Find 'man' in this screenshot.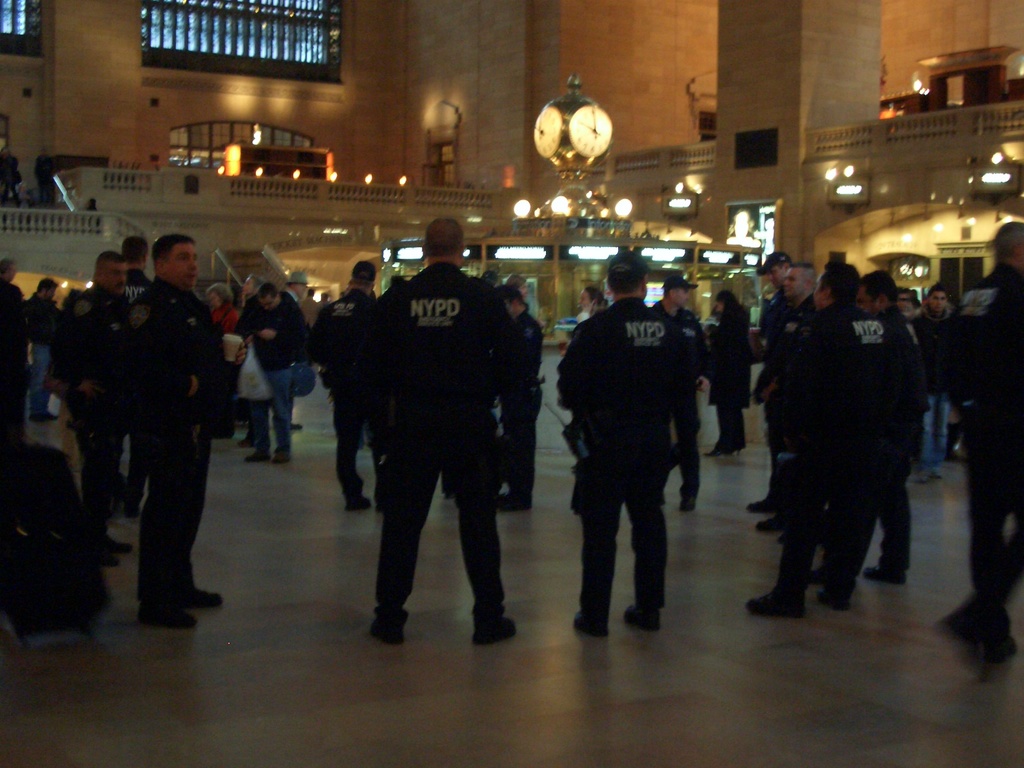
The bounding box for 'man' is <box>96,231,248,643</box>.
